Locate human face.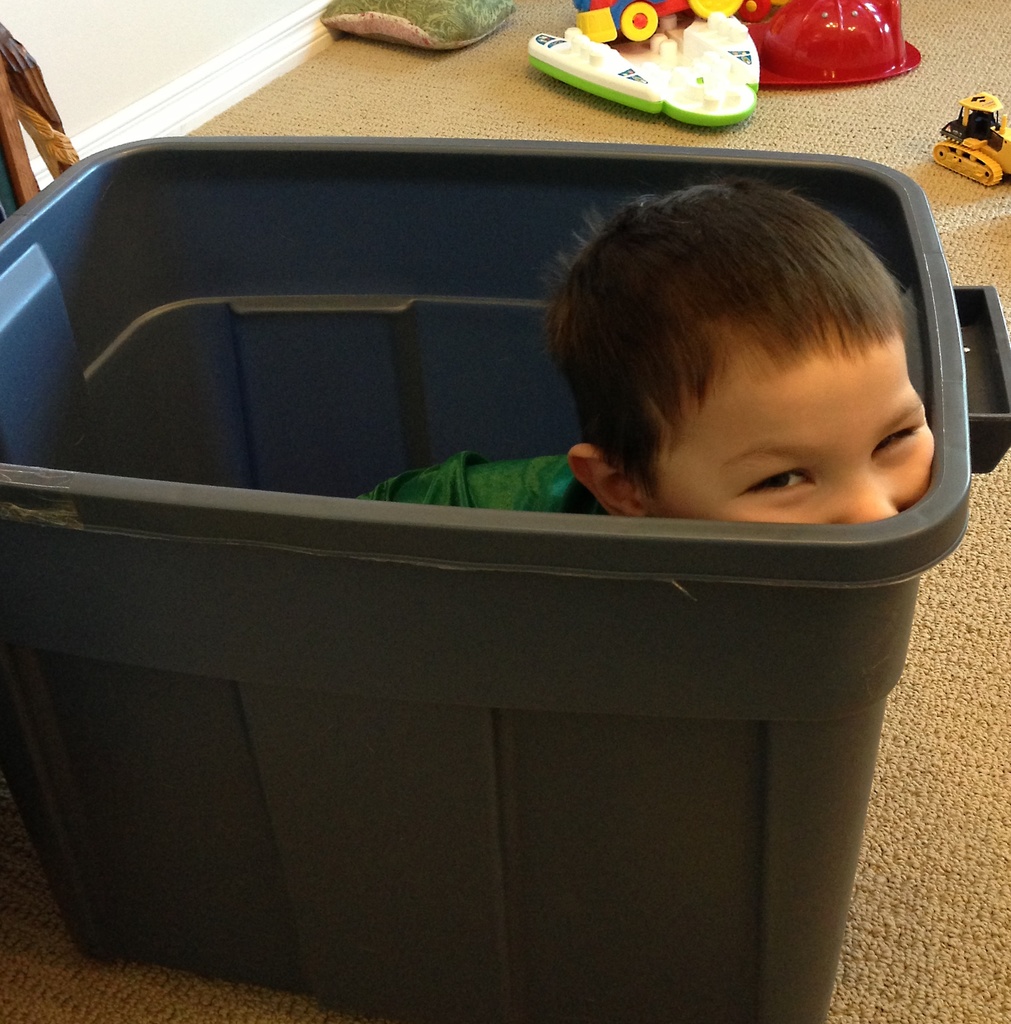
Bounding box: box(639, 308, 939, 522).
